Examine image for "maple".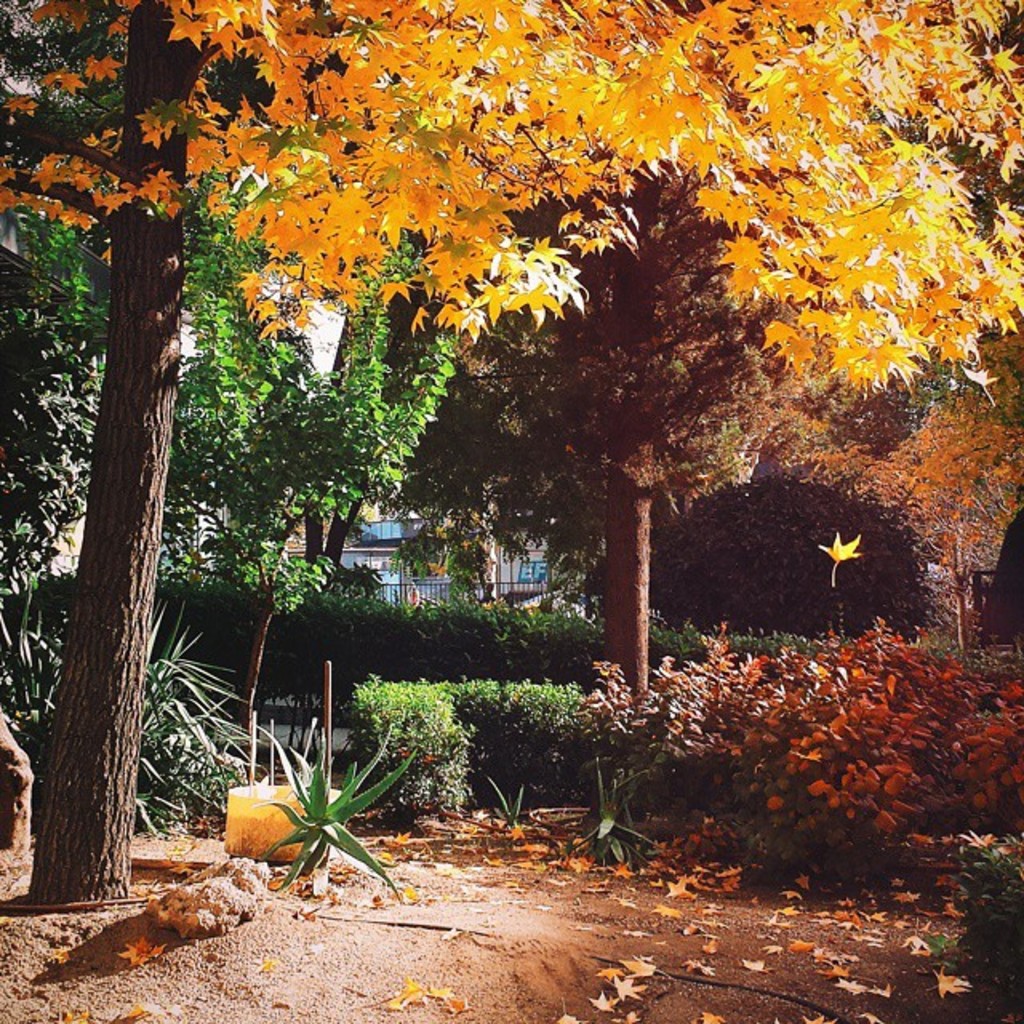
Examination result: 0, 0, 1022, 925.
